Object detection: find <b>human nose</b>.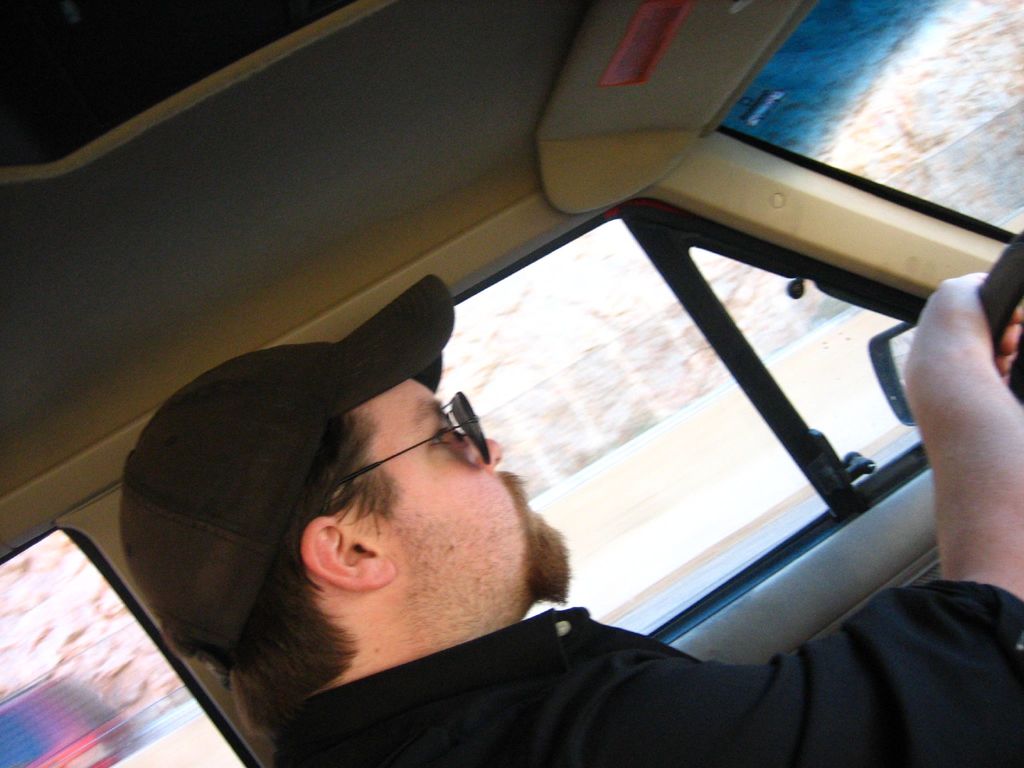
x1=459 y1=428 x2=509 y2=469.
